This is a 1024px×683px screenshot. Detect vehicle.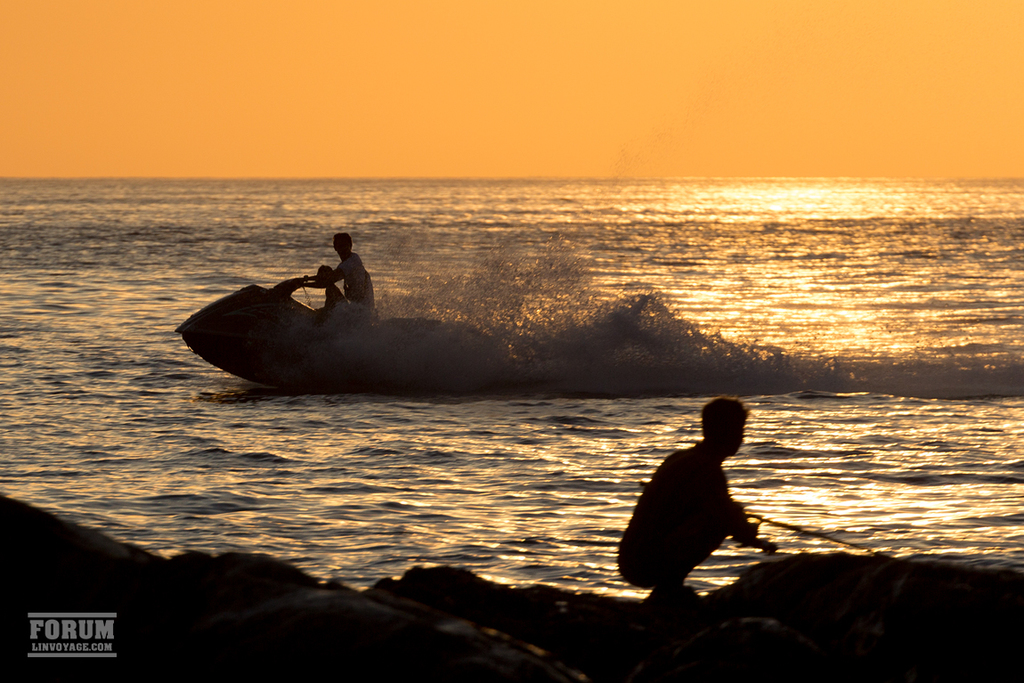
pyautogui.locateOnScreen(171, 271, 508, 399).
